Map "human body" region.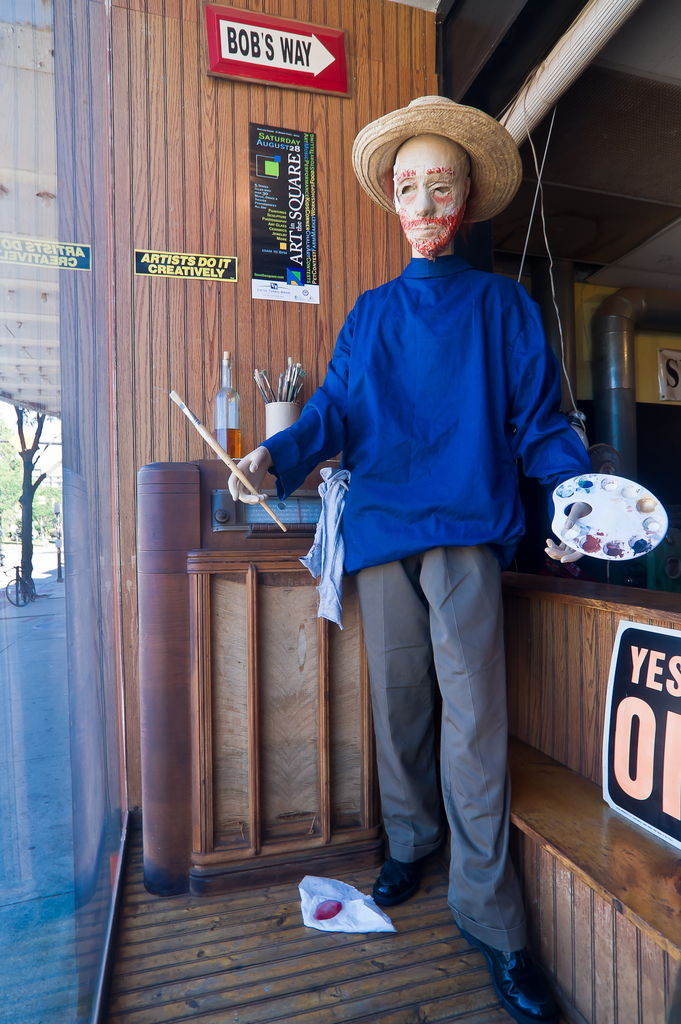
Mapped to rect(188, 150, 557, 935).
